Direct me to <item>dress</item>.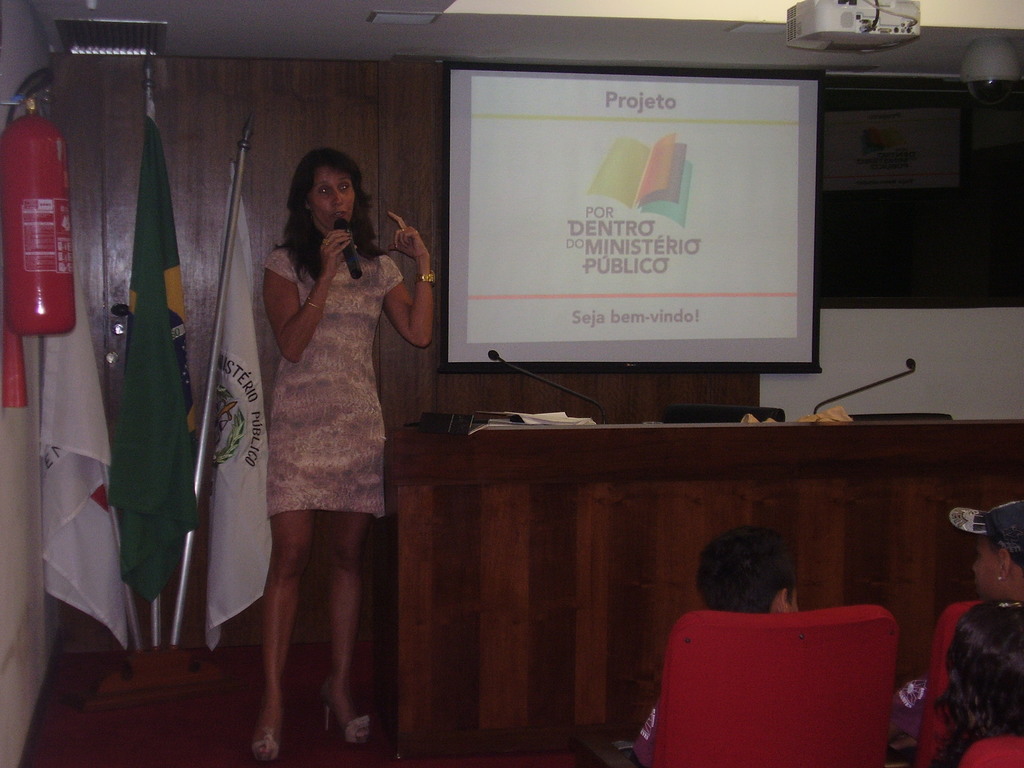
Direction: detection(268, 244, 400, 520).
